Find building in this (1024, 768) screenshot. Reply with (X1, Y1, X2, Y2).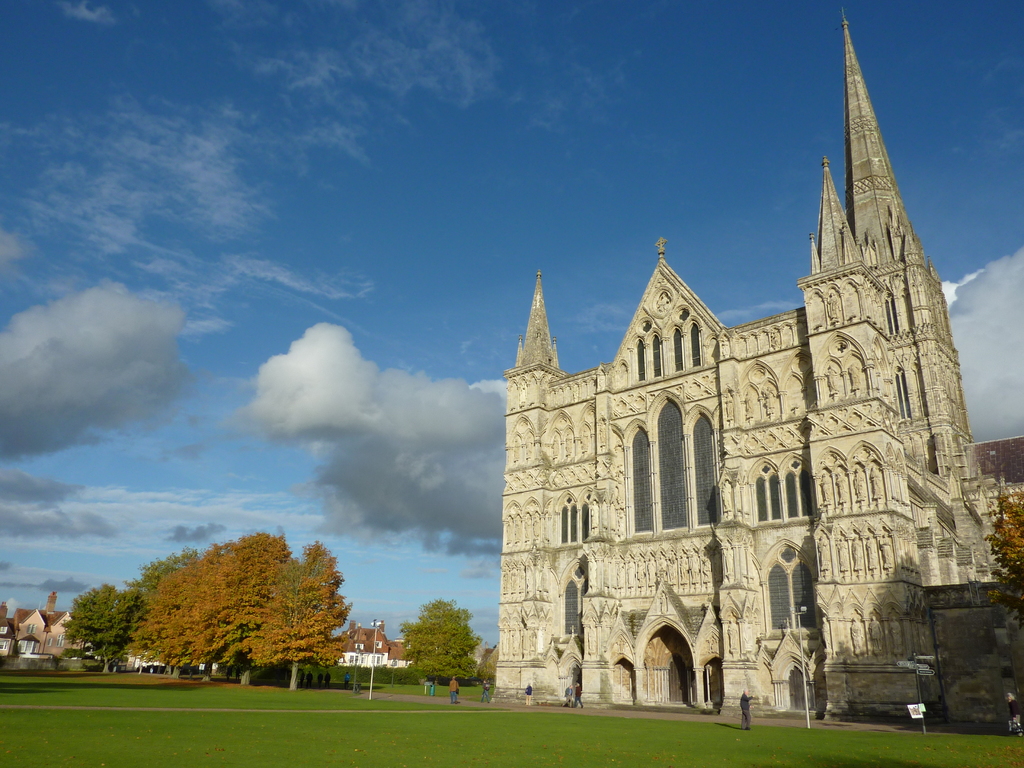
(488, 10, 1023, 717).
